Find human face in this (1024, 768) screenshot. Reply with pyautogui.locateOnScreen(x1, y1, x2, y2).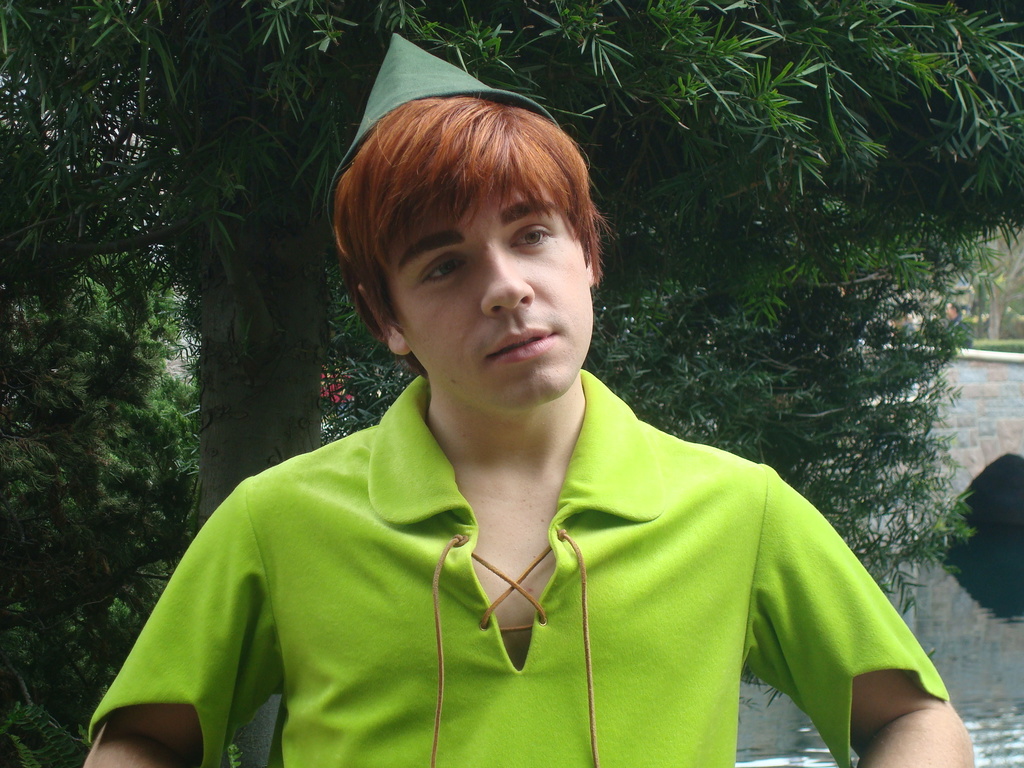
pyautogui.locateOnScreen(397, 182, 591, 418).
